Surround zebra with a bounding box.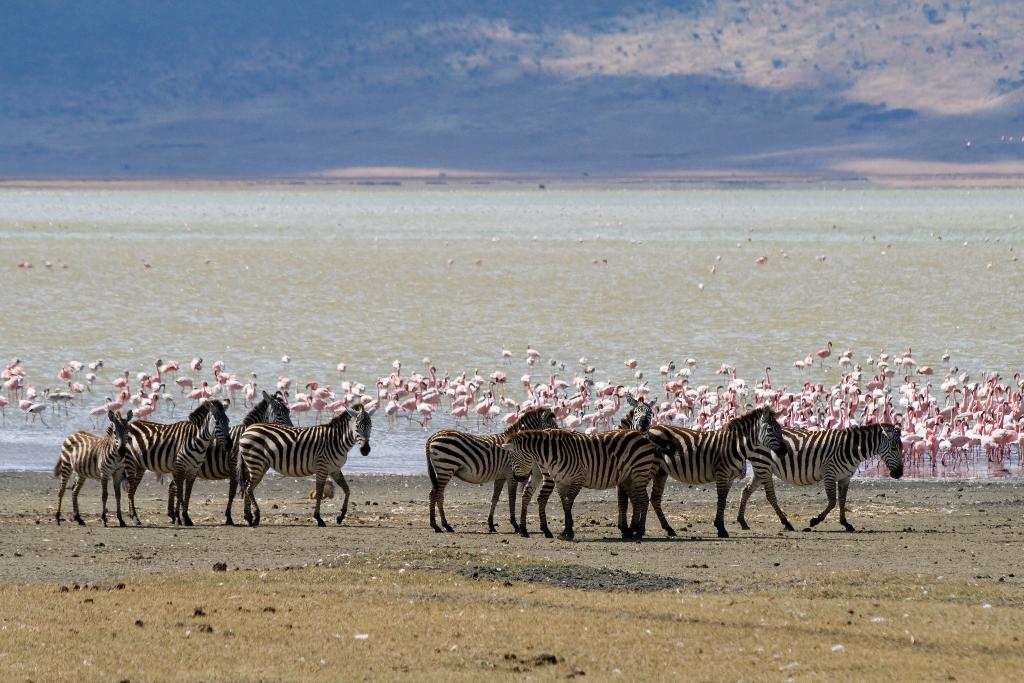
bbox=(236, 401, 381, 529).
